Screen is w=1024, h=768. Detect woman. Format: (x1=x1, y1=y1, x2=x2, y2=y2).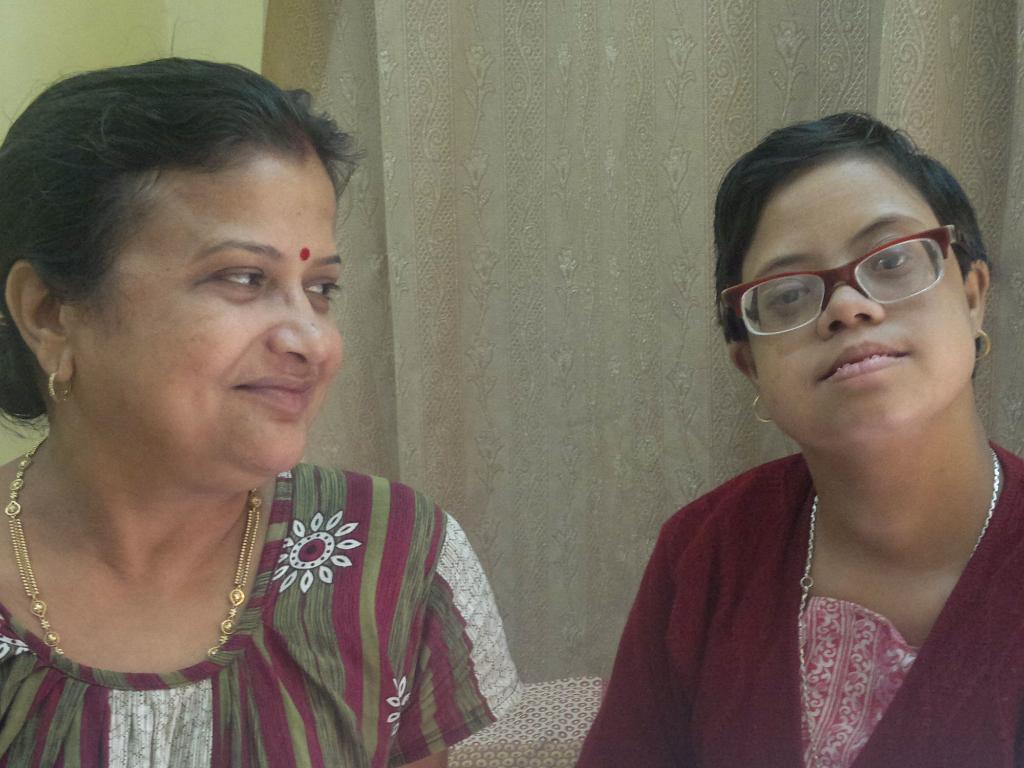
(x1=572, y1=97, x2=1023, y2=767).
